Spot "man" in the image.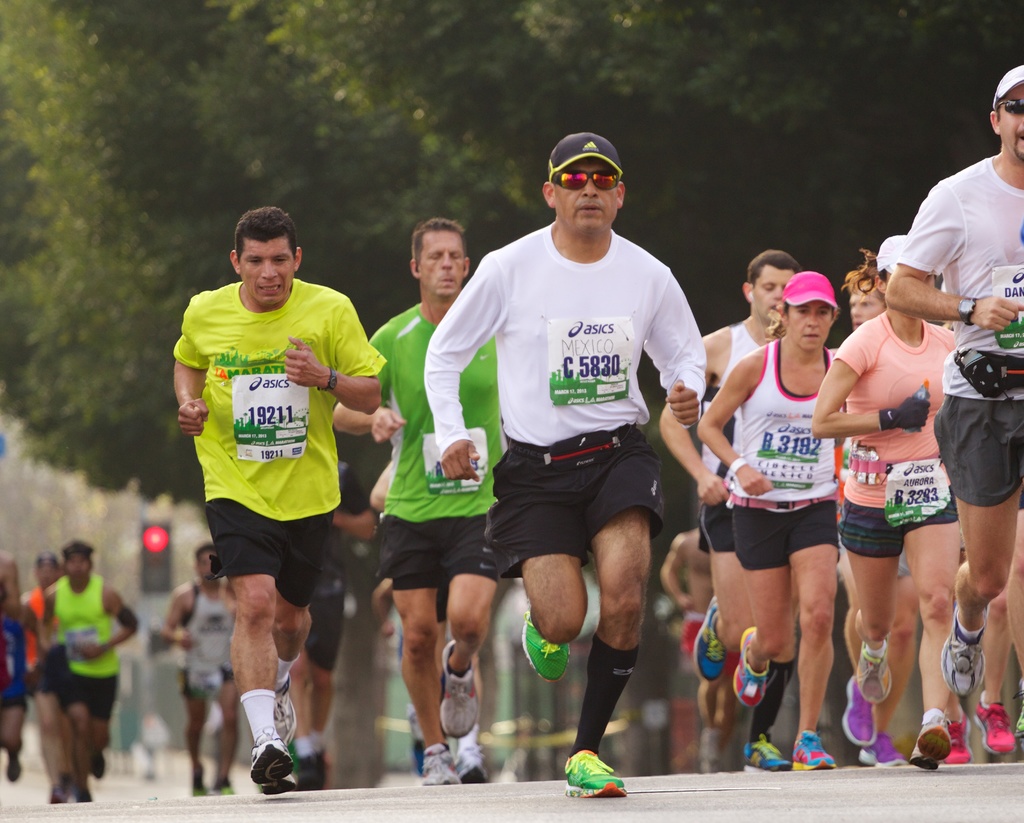
"man" found at <bbox>35, 539, 147, 803</bbox>.
